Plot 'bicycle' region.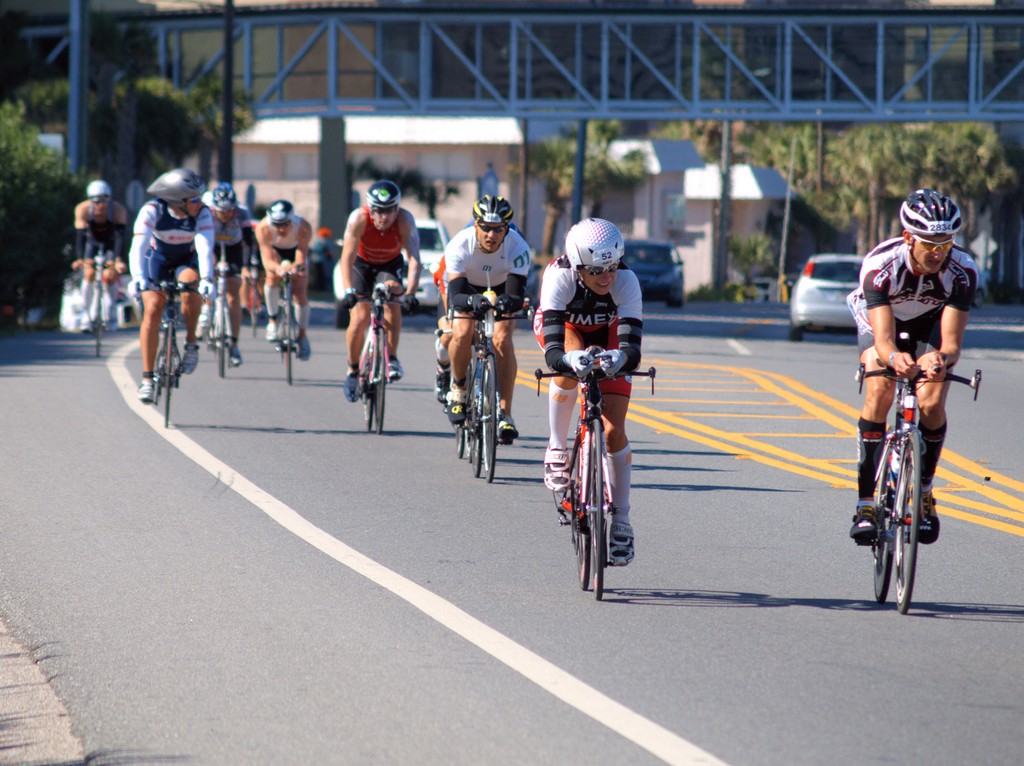
Plotted at [200, 260, 251, 379].
